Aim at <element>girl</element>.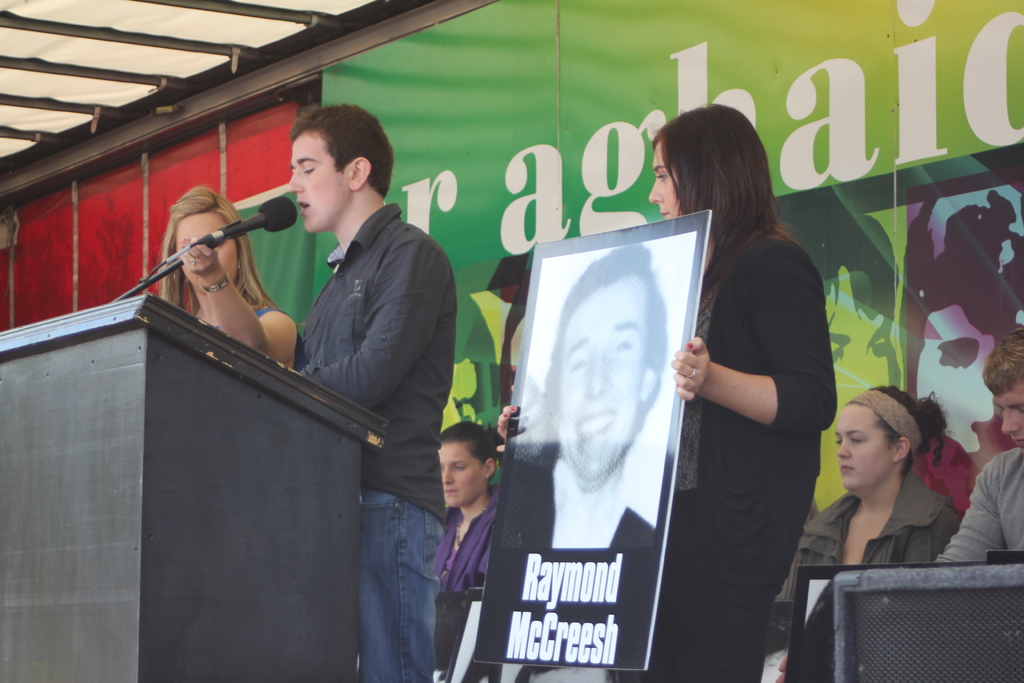
Aimed at x1=432, y1=422, x2=499, y2=604.
